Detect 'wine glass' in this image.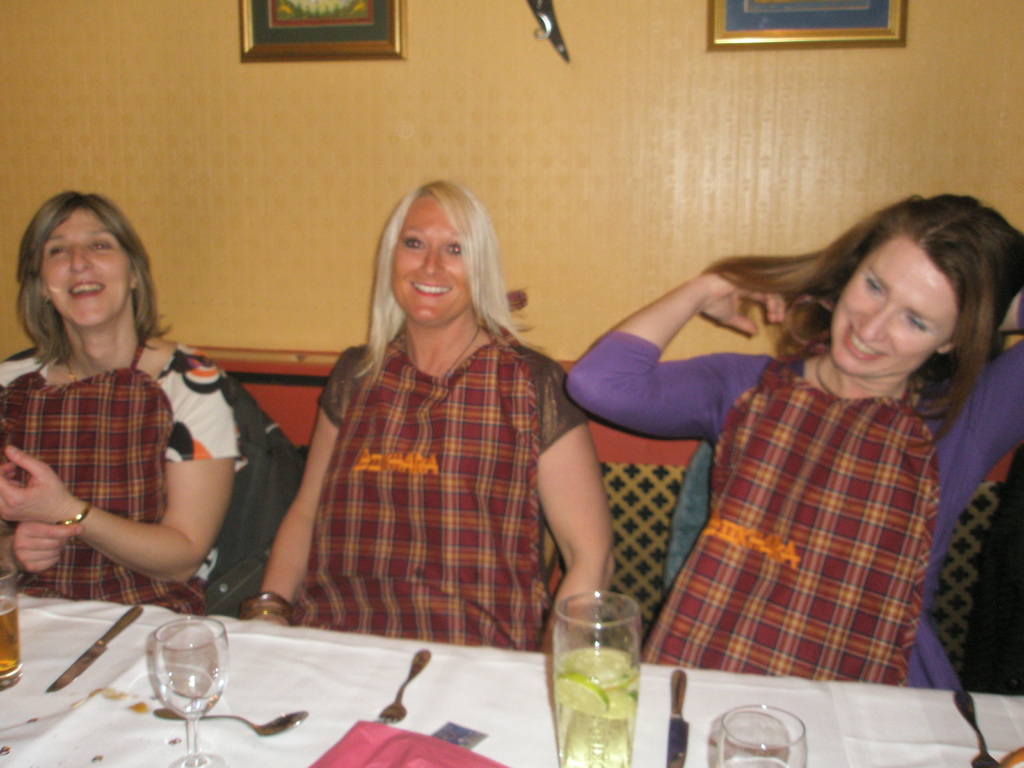
Detection: x1=157, y1=621, x2=232, y2=767.
